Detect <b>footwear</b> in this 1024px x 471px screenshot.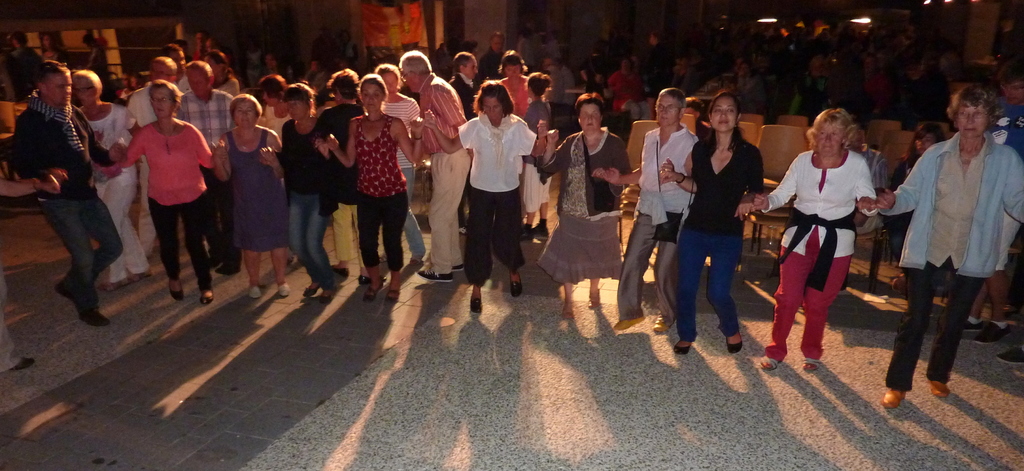
Detection: (360,275,371,288).
